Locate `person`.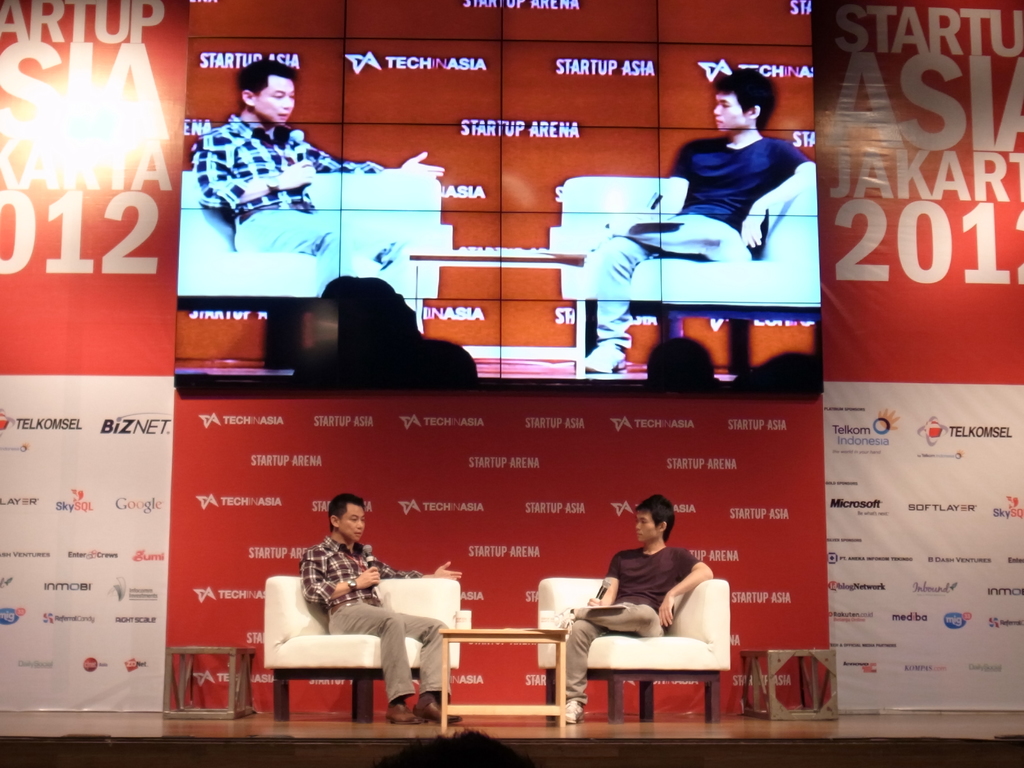
Bounding box: x1=565, y1=496, x2=710, y2=726.
